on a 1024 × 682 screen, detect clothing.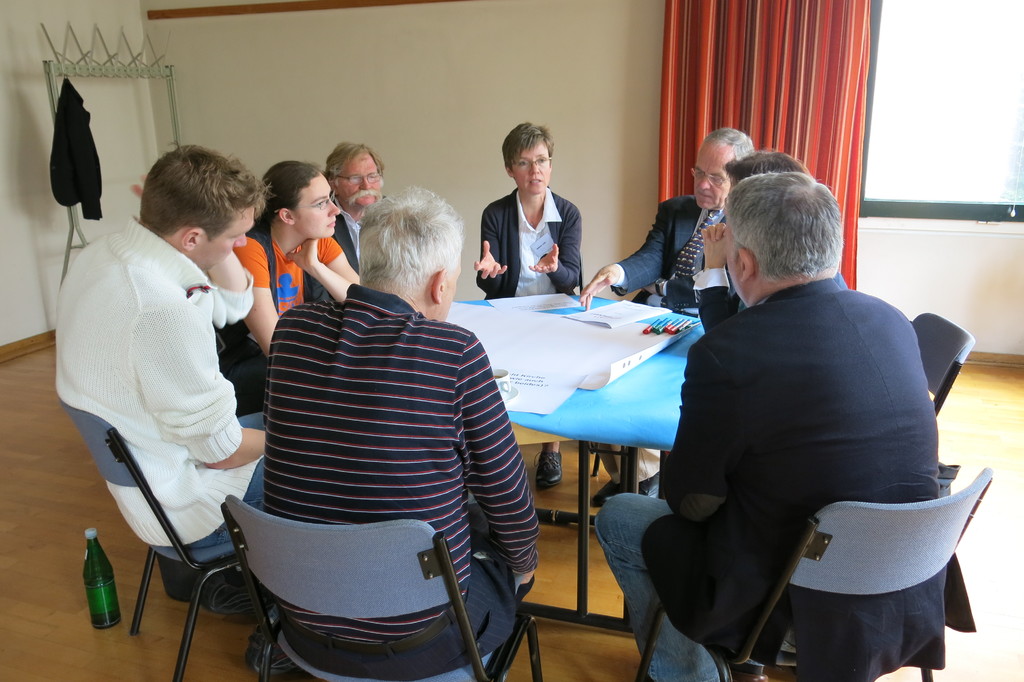
bbox(620, 195, 730, 304).
